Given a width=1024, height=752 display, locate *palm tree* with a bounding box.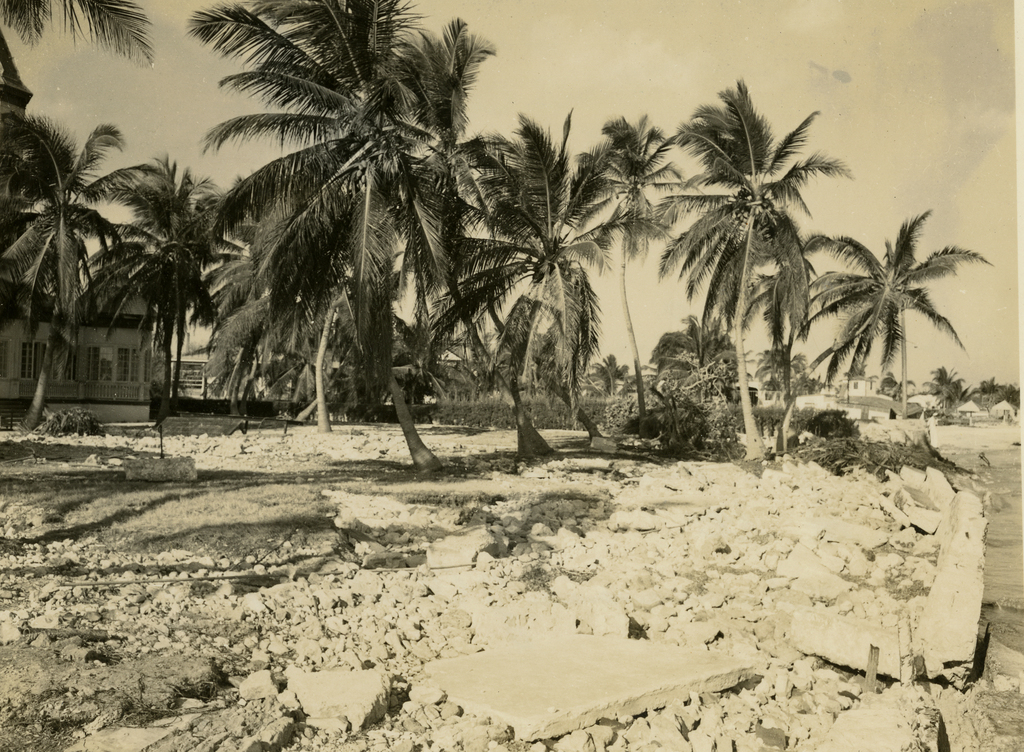
Located: (x1=645, y1=75, x2=849, y2=445).
